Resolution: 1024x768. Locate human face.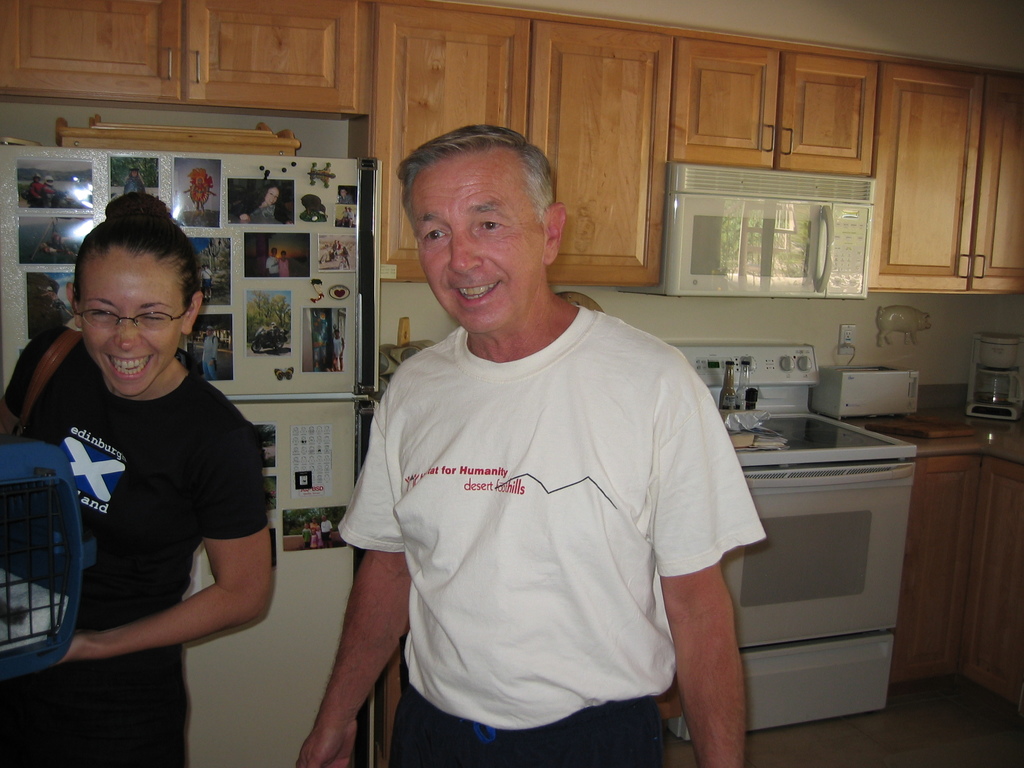
[left=76, top=246, right=184, bottom=397].
